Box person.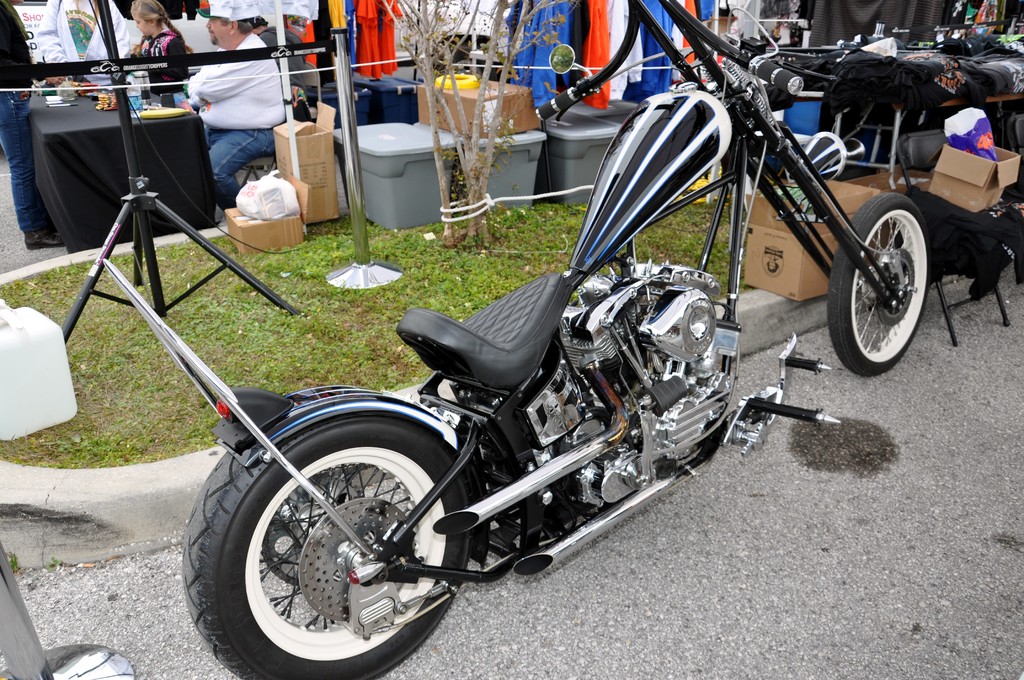
[180,0,298,208].
